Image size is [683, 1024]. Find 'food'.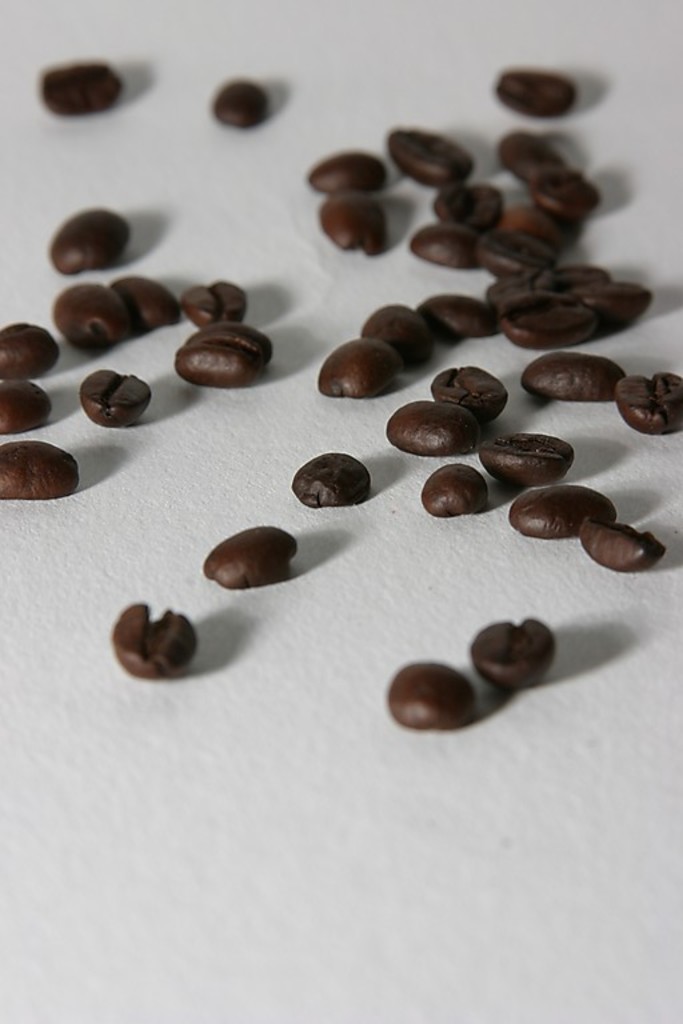
rect(482, 272, 582, 315).
